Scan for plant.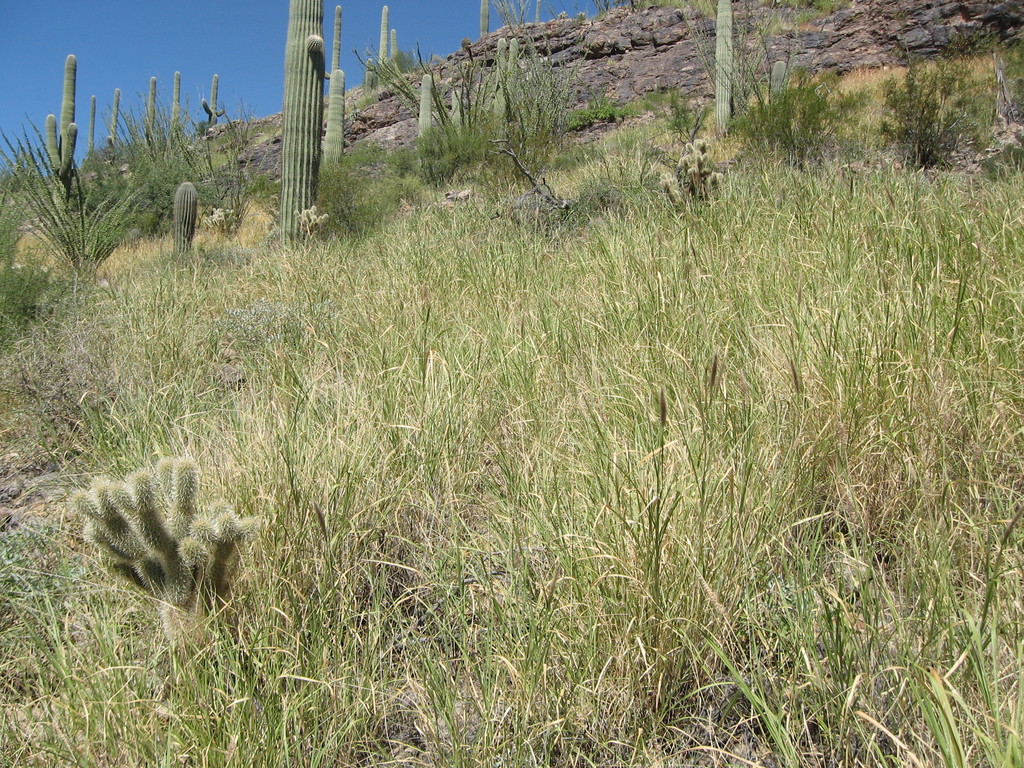
Scan result: (586,0,726,8).
